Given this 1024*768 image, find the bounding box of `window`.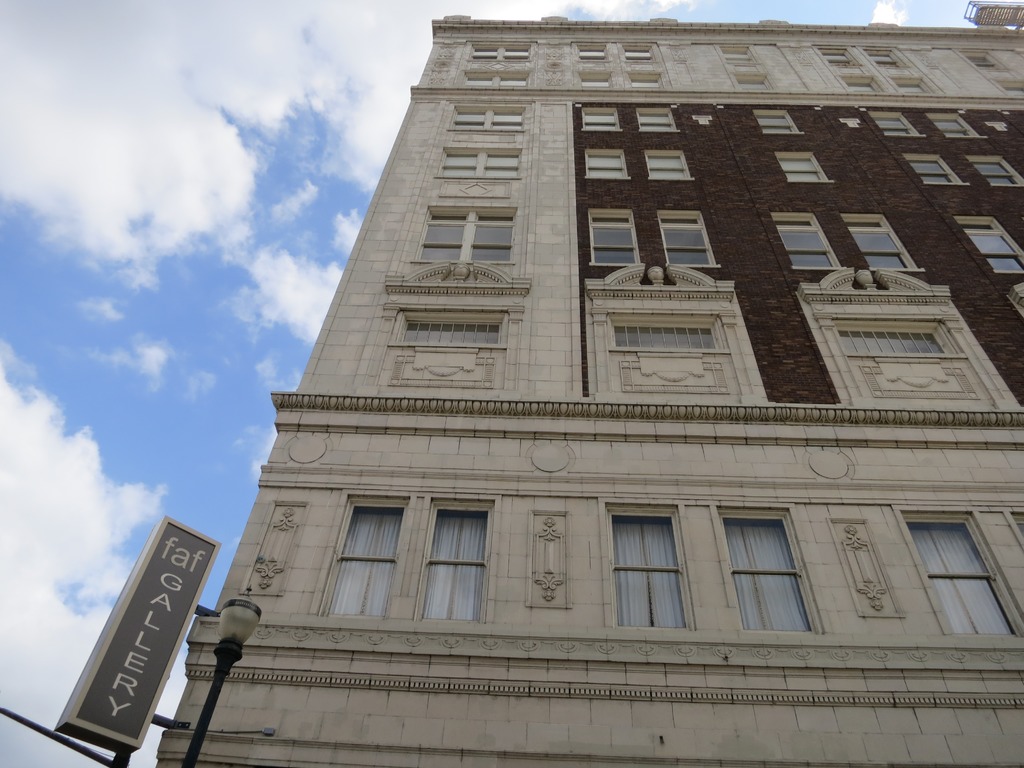
<bbox>316, 494, 410, 618</bbox>.
